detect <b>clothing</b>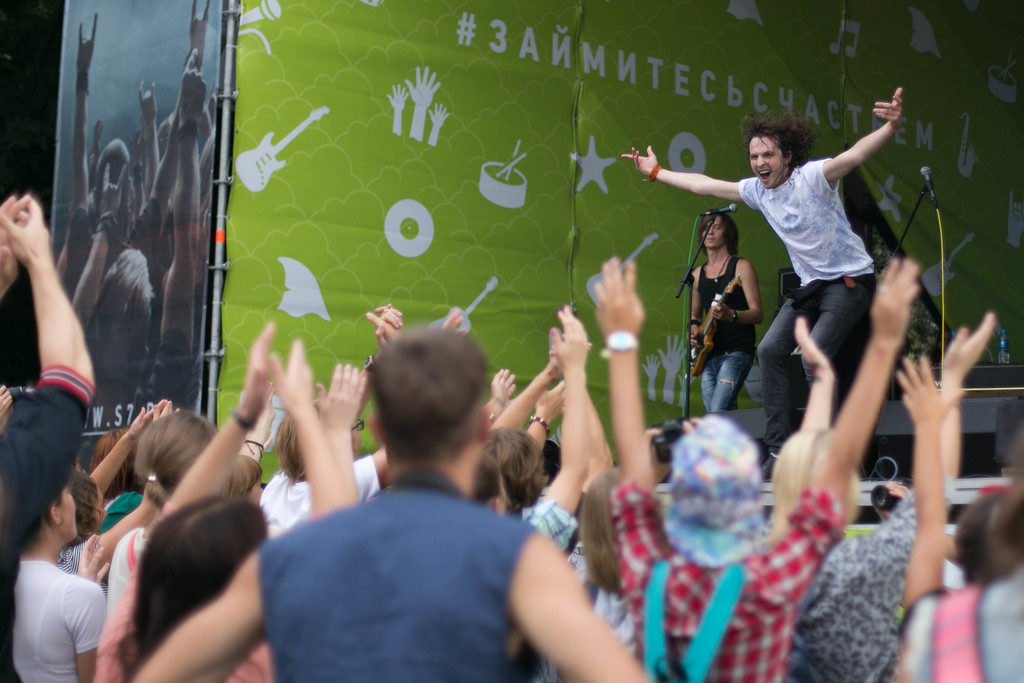
locate(8, 540, 100, 677)
